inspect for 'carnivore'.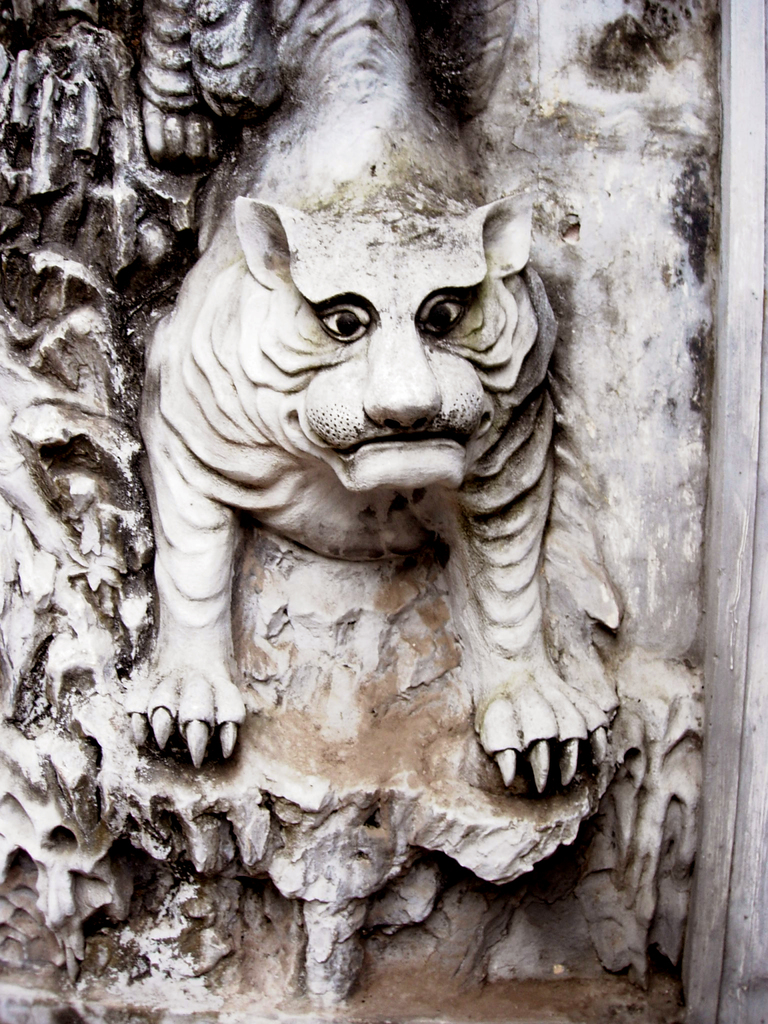
Inspection: [left=118, top=0, right=611, bottom=803].
